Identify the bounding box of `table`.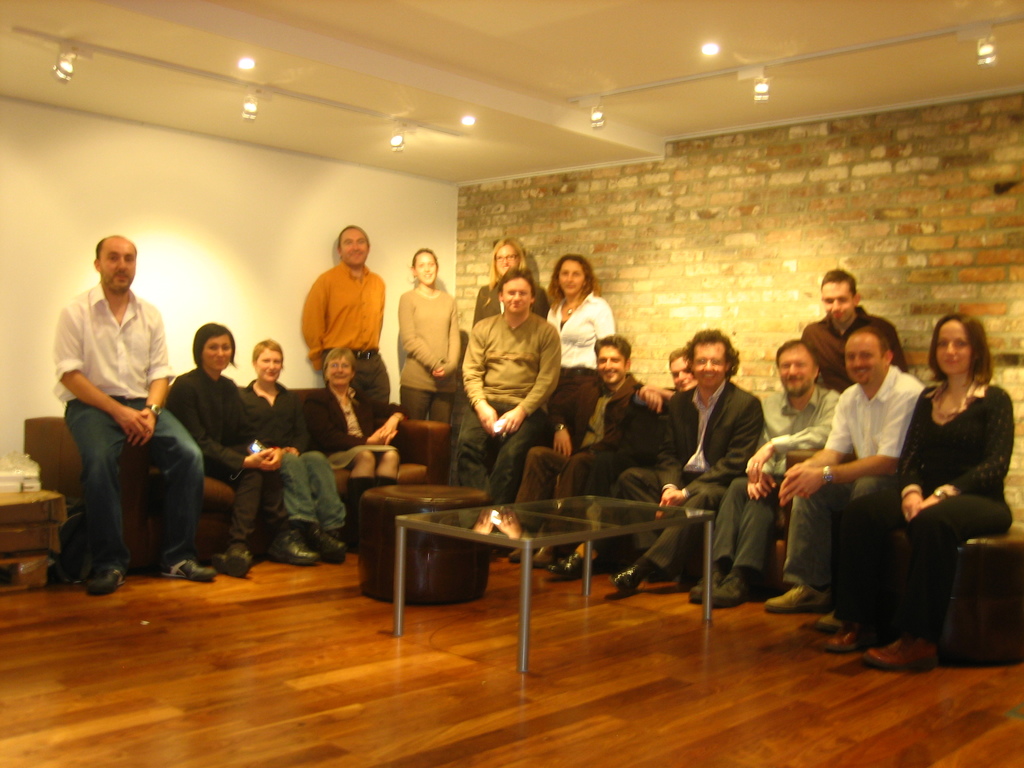
(left=390, top=490, right=715, bottom=685).
